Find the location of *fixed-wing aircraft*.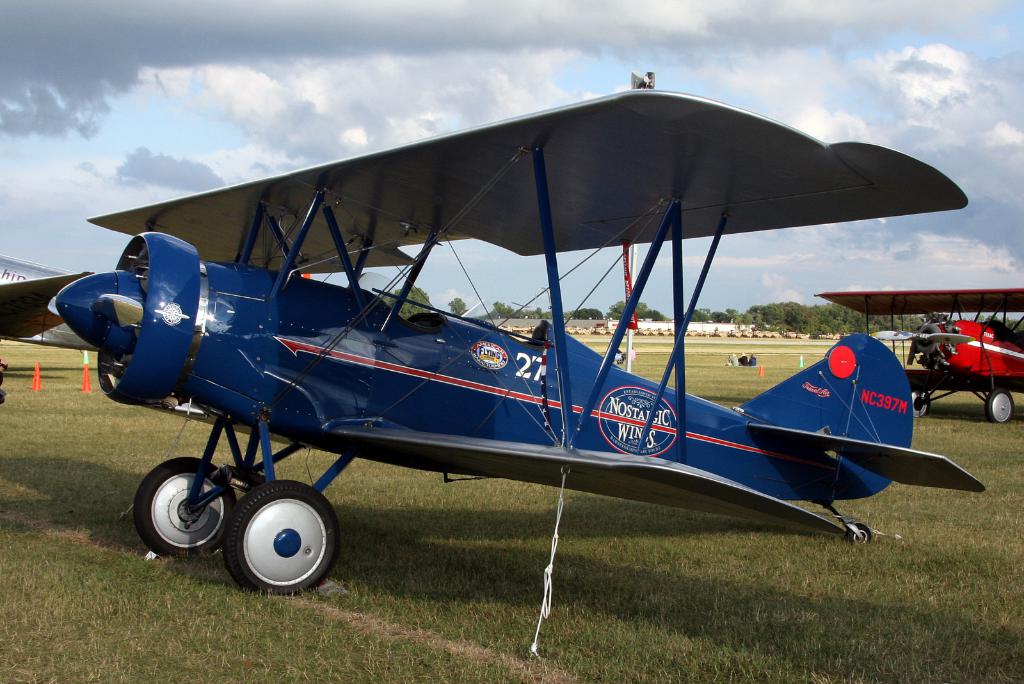
Location: 0:250:99:341.
